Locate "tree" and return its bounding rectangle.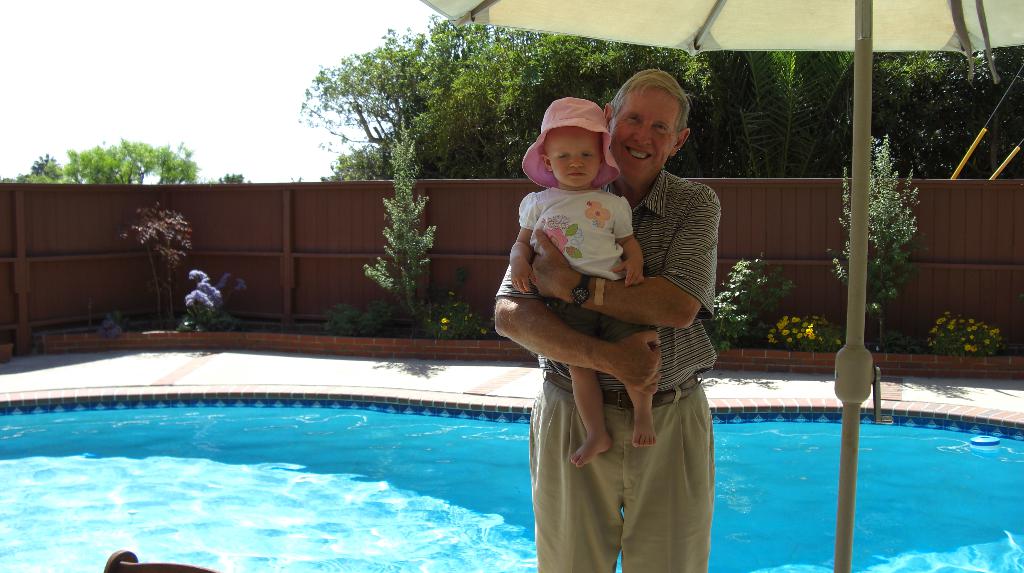
365, 116, 435, 323.
